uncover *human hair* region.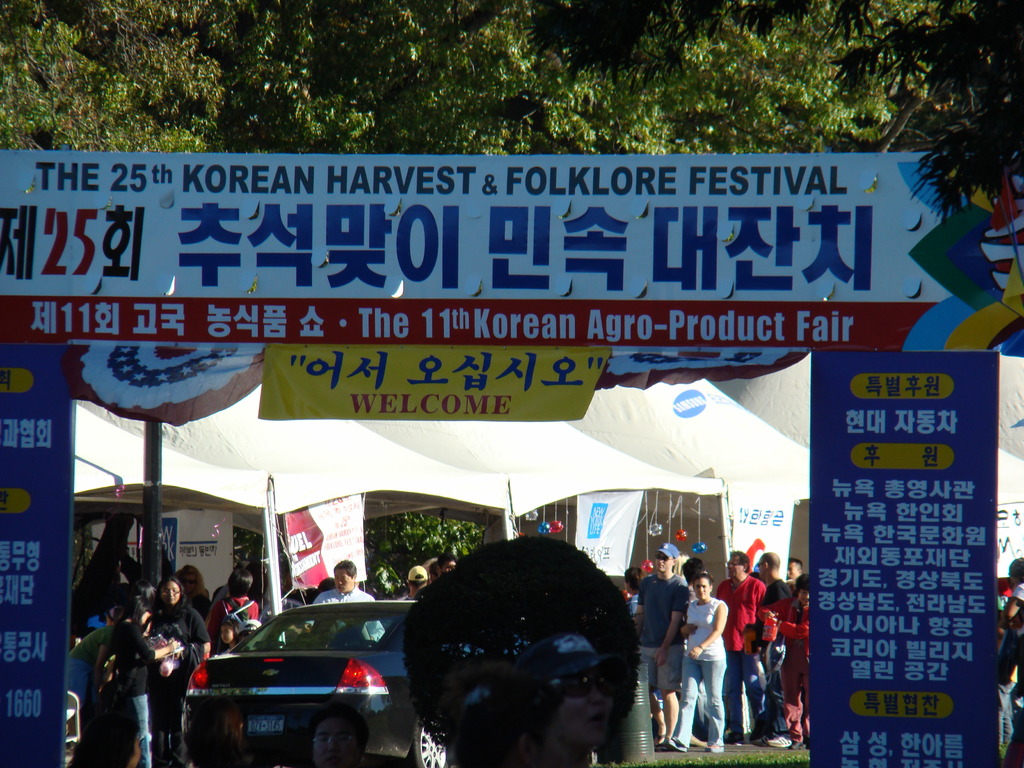
Uncovered: box(227, 564, 252, 596).
